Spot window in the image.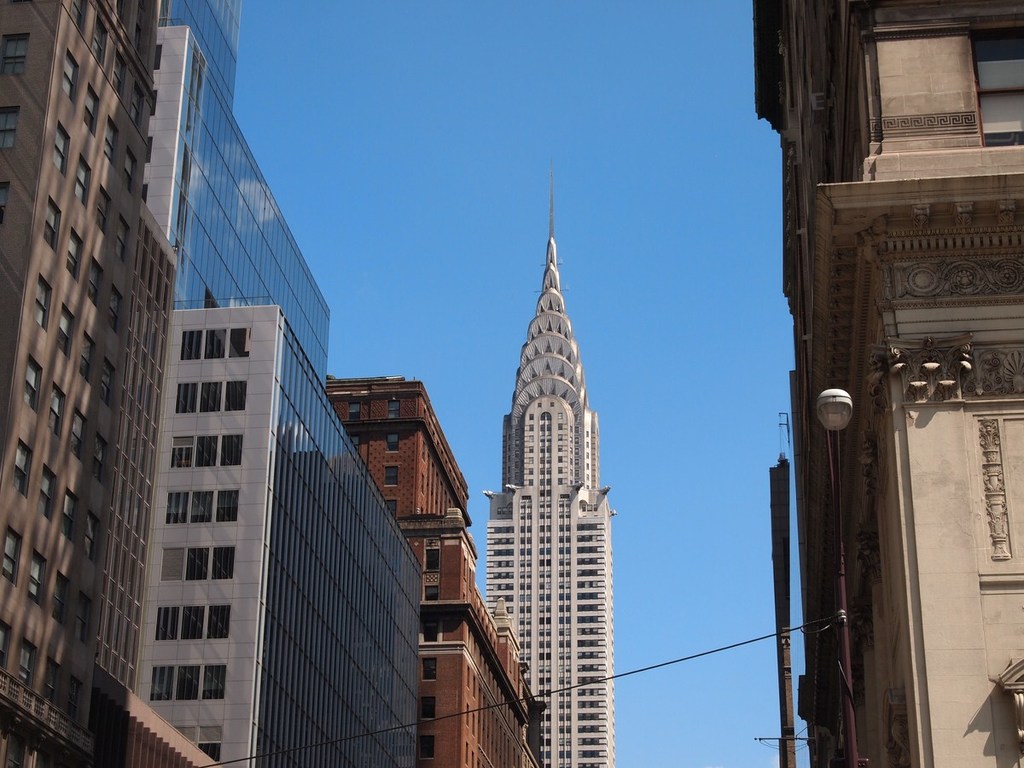
window found at (left=46, top=573, right=72, bottom=619).
